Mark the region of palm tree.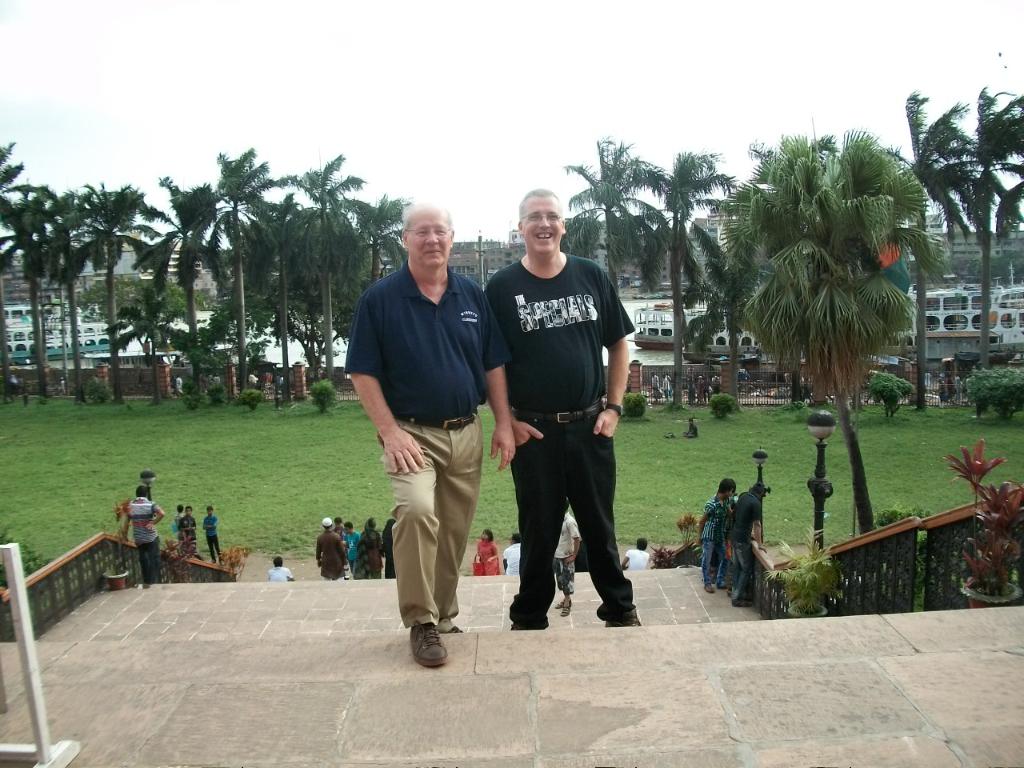
Region: <region>134, 180, 220, 370</region>.
